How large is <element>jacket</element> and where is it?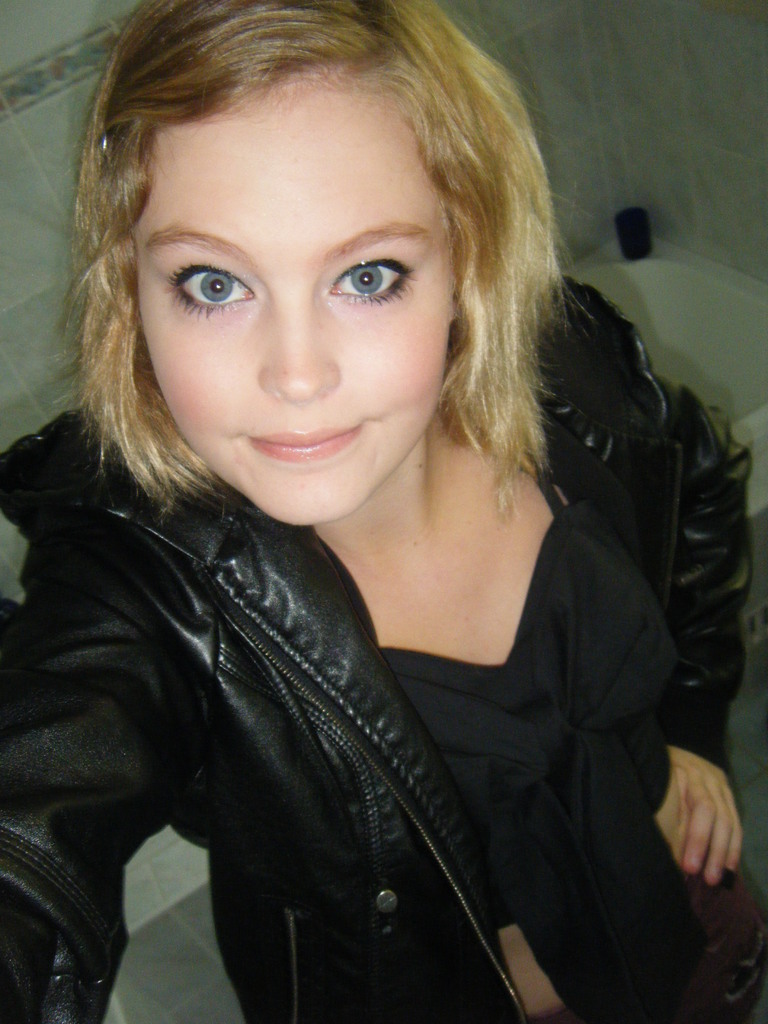
Bounding box: (0, 241, 765, 1014).
